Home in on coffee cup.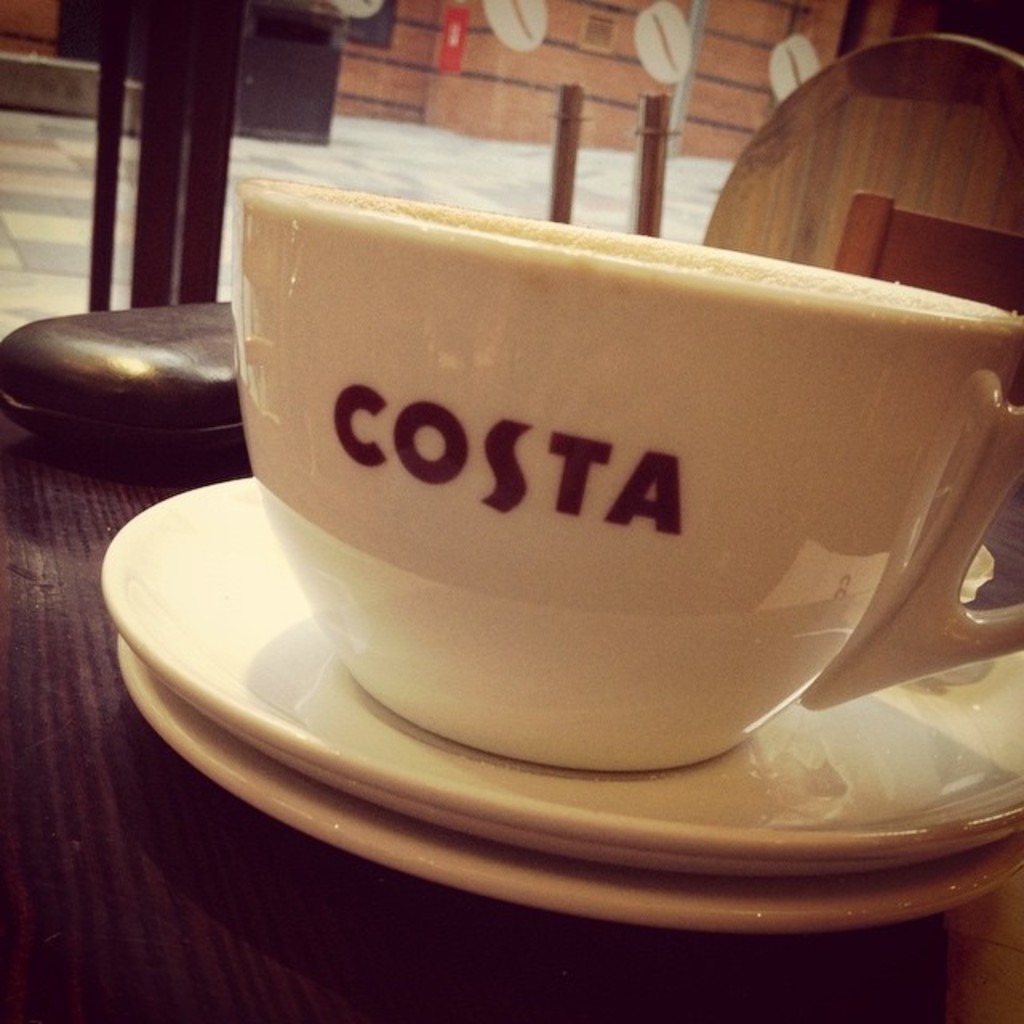
Homed in at x1=224, y1=150, x2=1021, y2=778.
